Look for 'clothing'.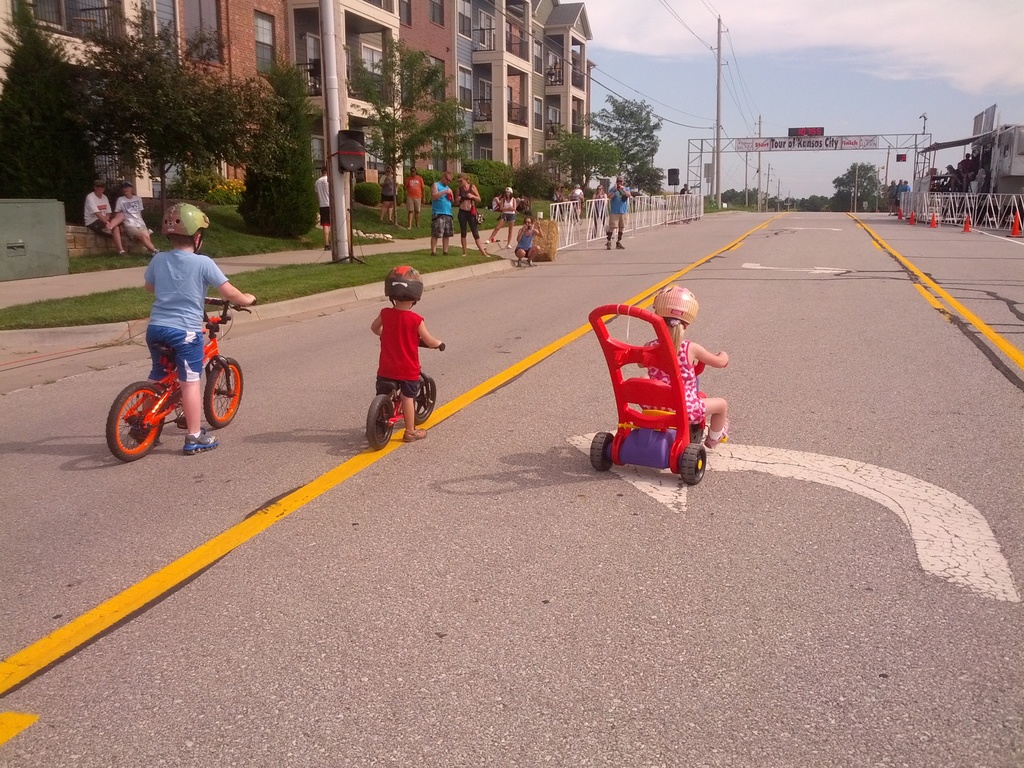
Found: [left=611, top=184, right=630, bottom=229].
